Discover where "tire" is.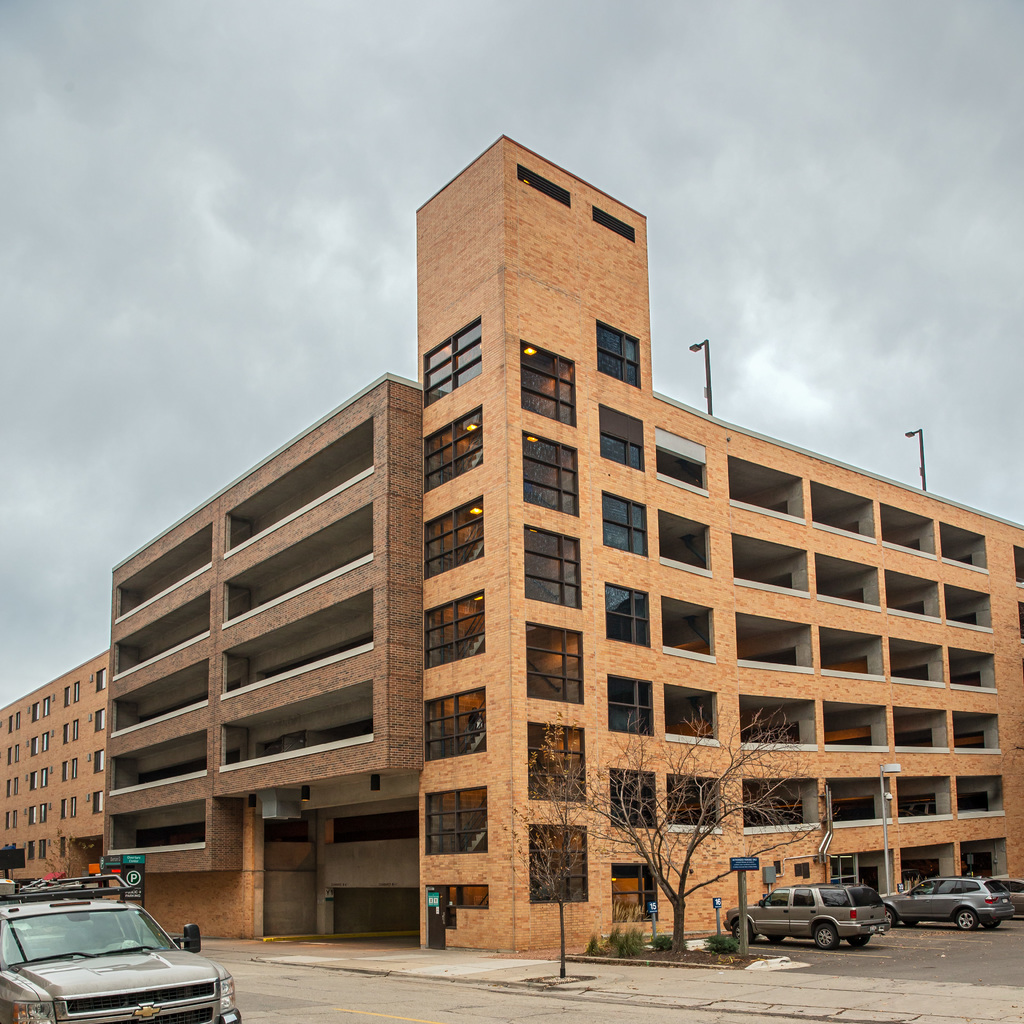
Discovered at pyautogui.locateOnScreen(765, 934, 781, 946).
